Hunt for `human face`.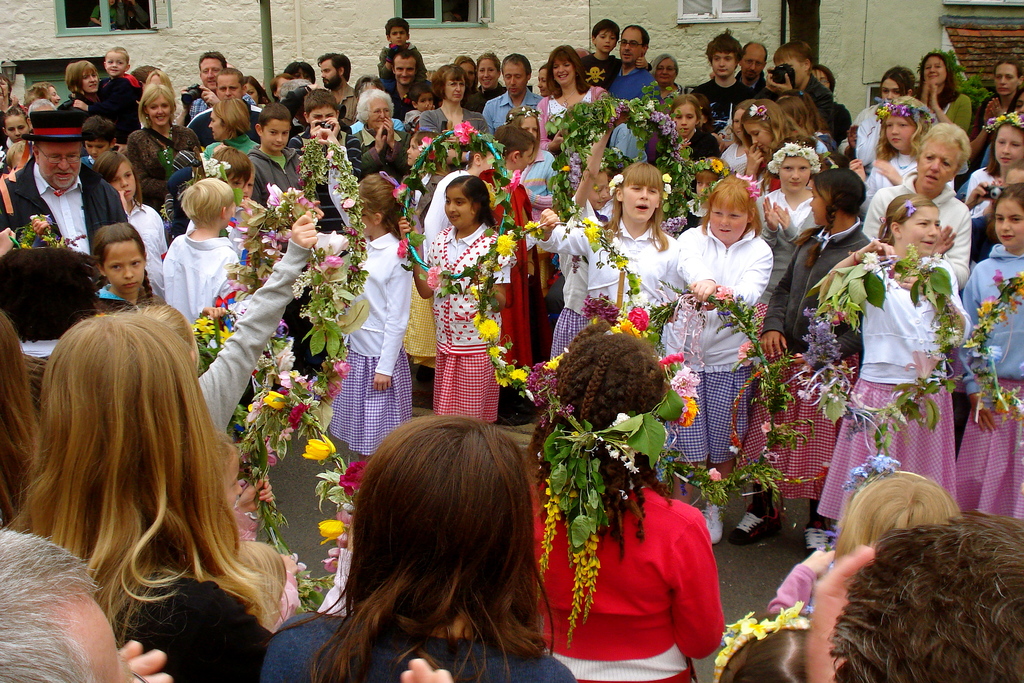
Hunted down at bbox=(775, 52, 803, 90).
